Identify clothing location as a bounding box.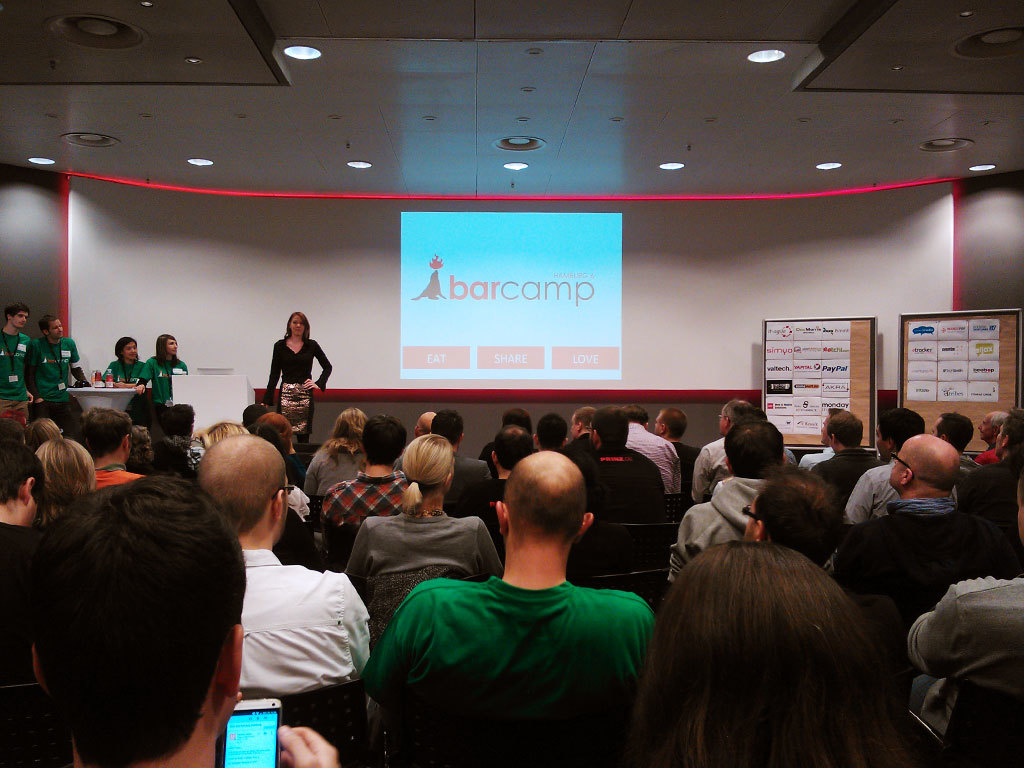
[263, 329, 332, 439].
